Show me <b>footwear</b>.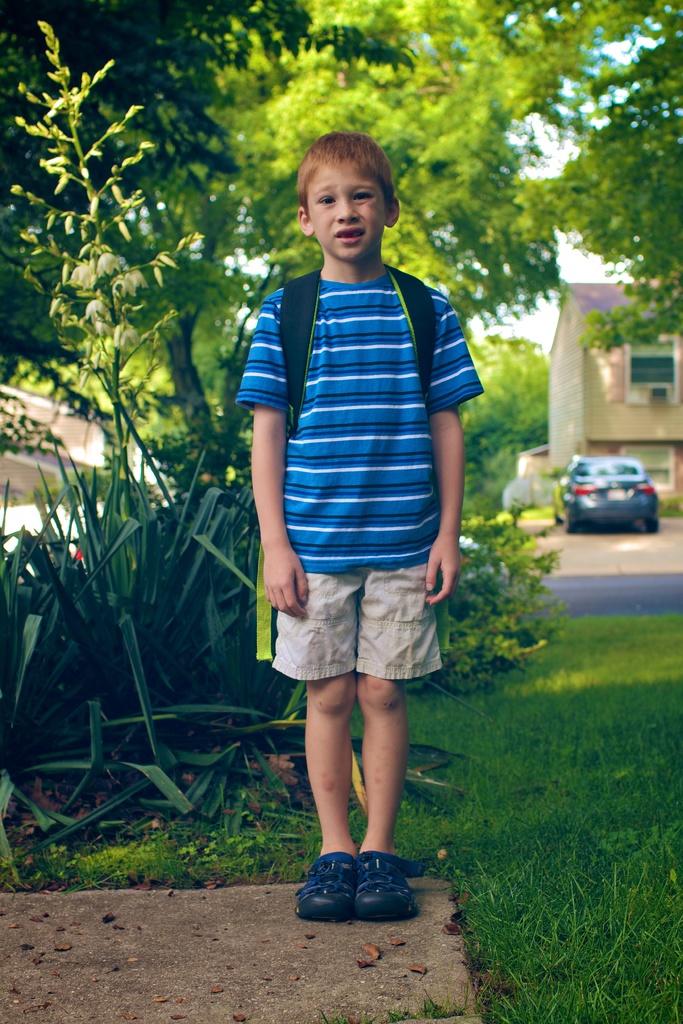
<b>footwear</b> is here: (left=297, top=849, right=356, bottom=923).
